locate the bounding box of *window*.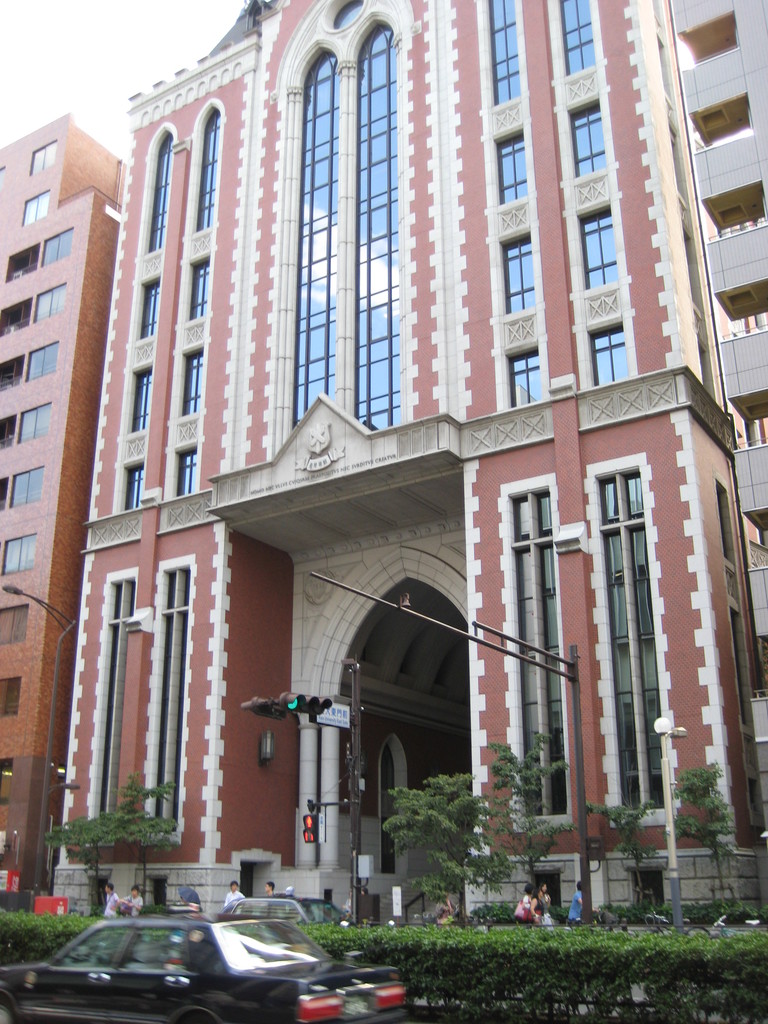
Bounding box: [196,102,216,233].
